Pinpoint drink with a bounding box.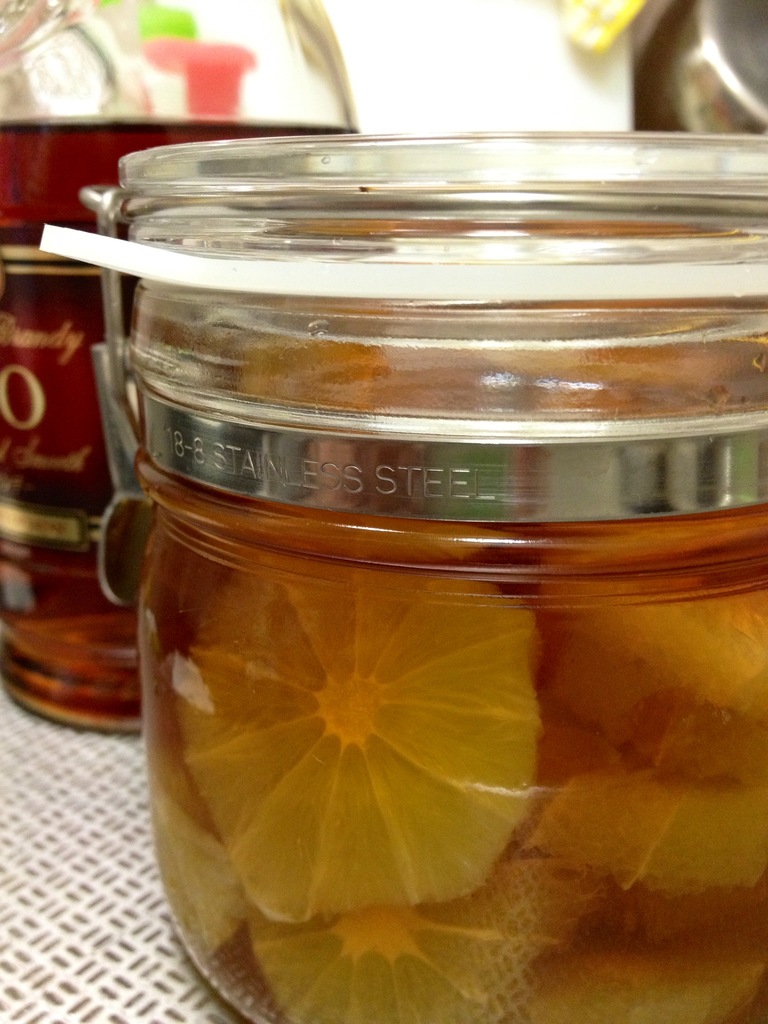
(left=0, top=116, right=368, bottom=731).
